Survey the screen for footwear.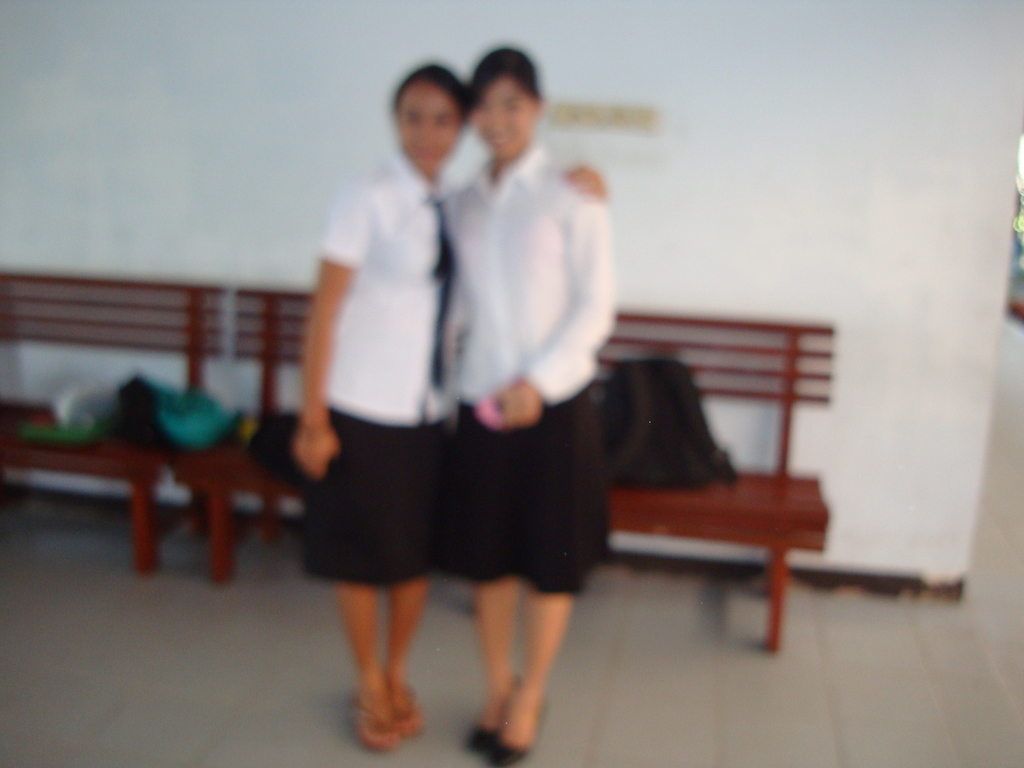
Survey found: (488,733,531,767).
